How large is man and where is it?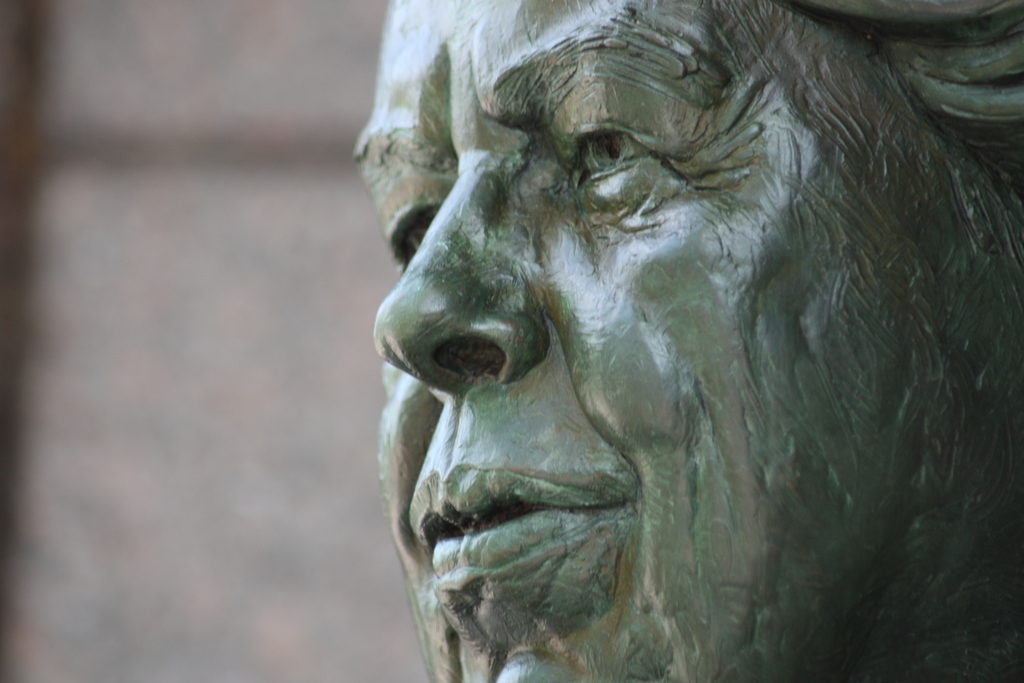
Bounding box: [x1=348, y1=0, x2=1023, y2=682].
